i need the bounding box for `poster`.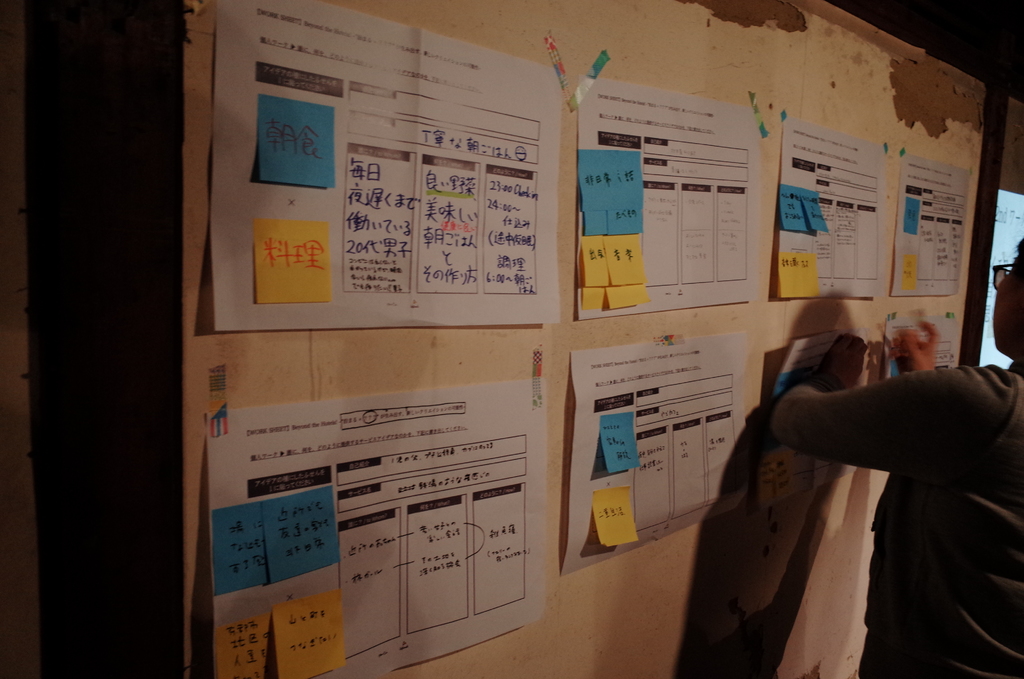
Here it is: <box>203,376,548,678</box>.
